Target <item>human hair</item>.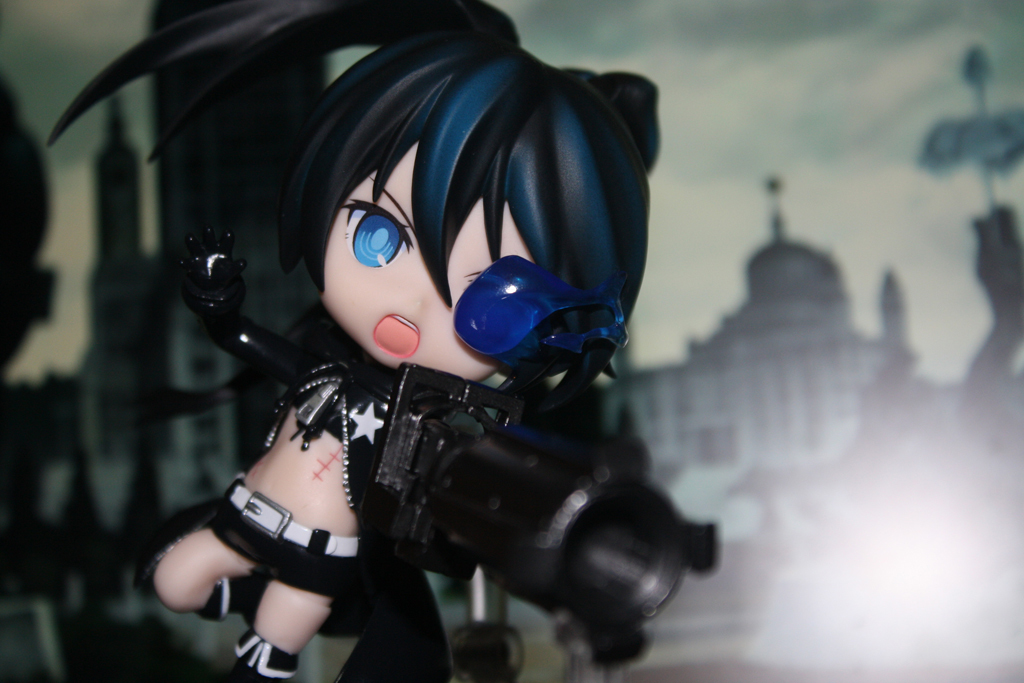
Target region: x1=250, y1=57, x2=616, y2=437.
